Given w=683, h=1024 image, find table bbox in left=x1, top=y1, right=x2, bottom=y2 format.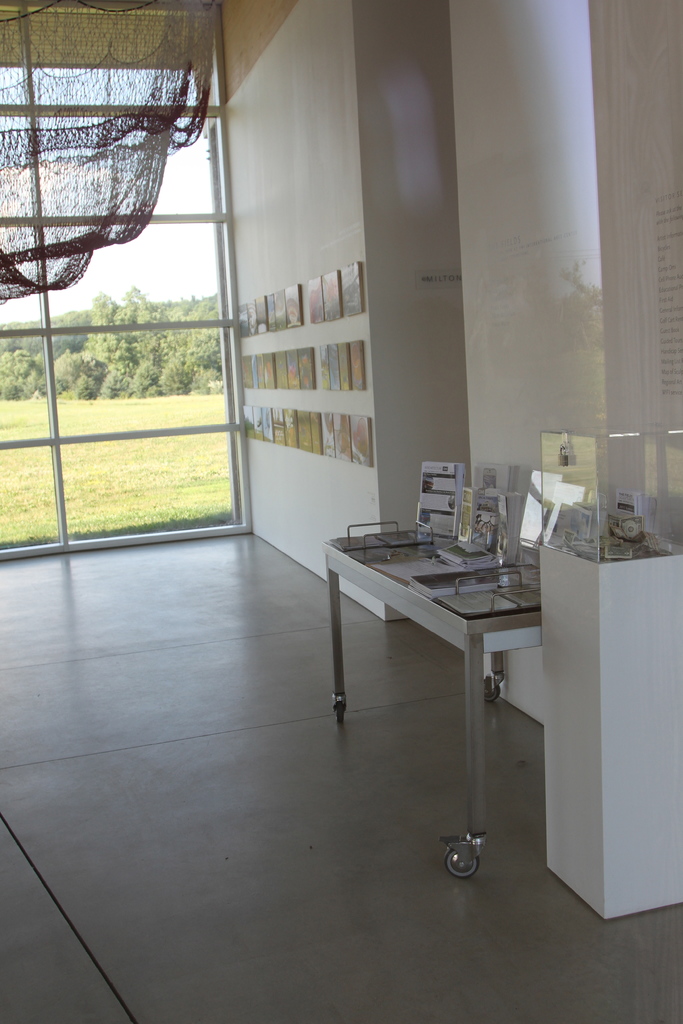
left=336, top=522, right=522, bottom=877.
